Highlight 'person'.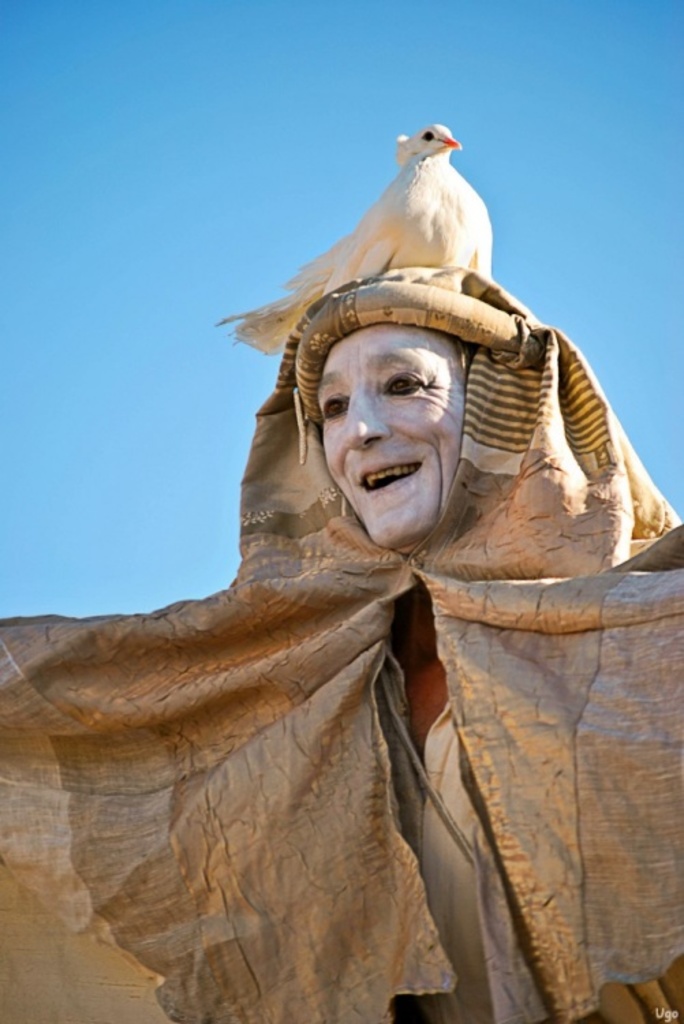
Highlighted region: box(0, 270, 683, 1023).
